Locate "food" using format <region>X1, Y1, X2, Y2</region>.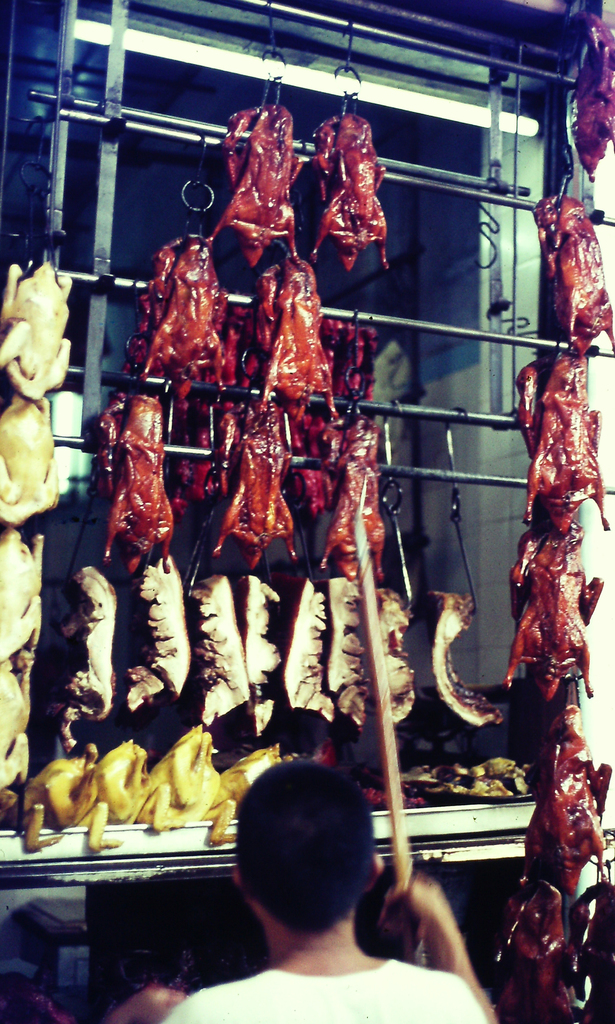
<region>0, 397, 63, 525</region>.
